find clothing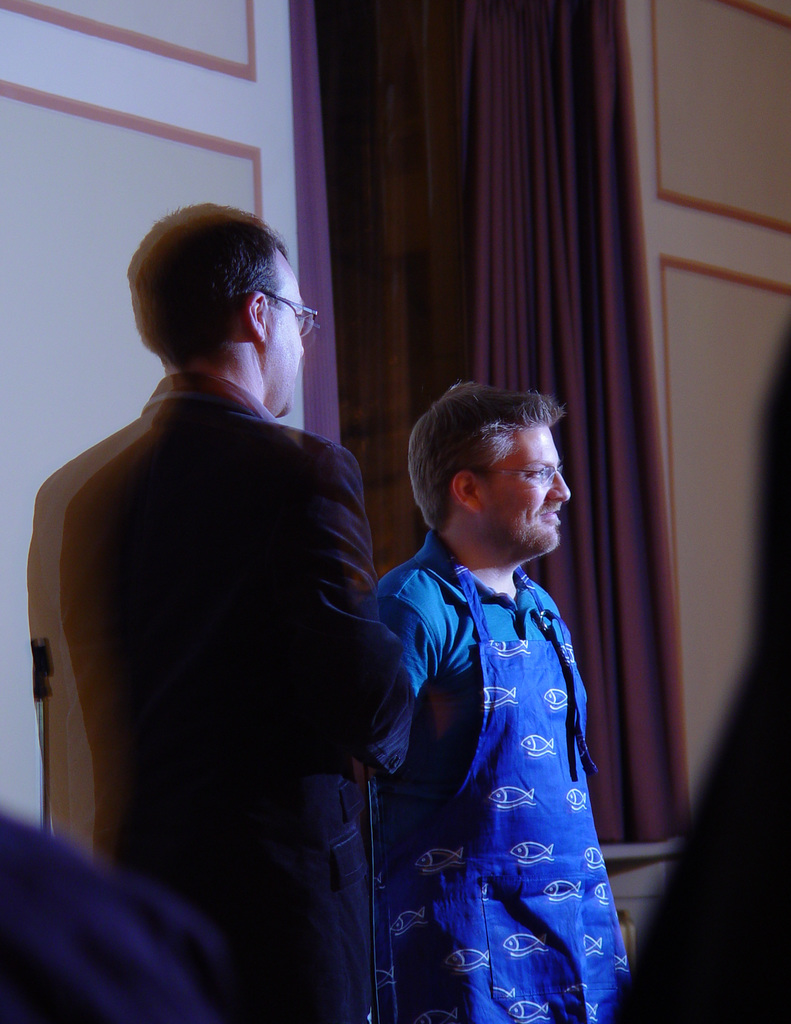
box(372, 524, 629, 1023)
